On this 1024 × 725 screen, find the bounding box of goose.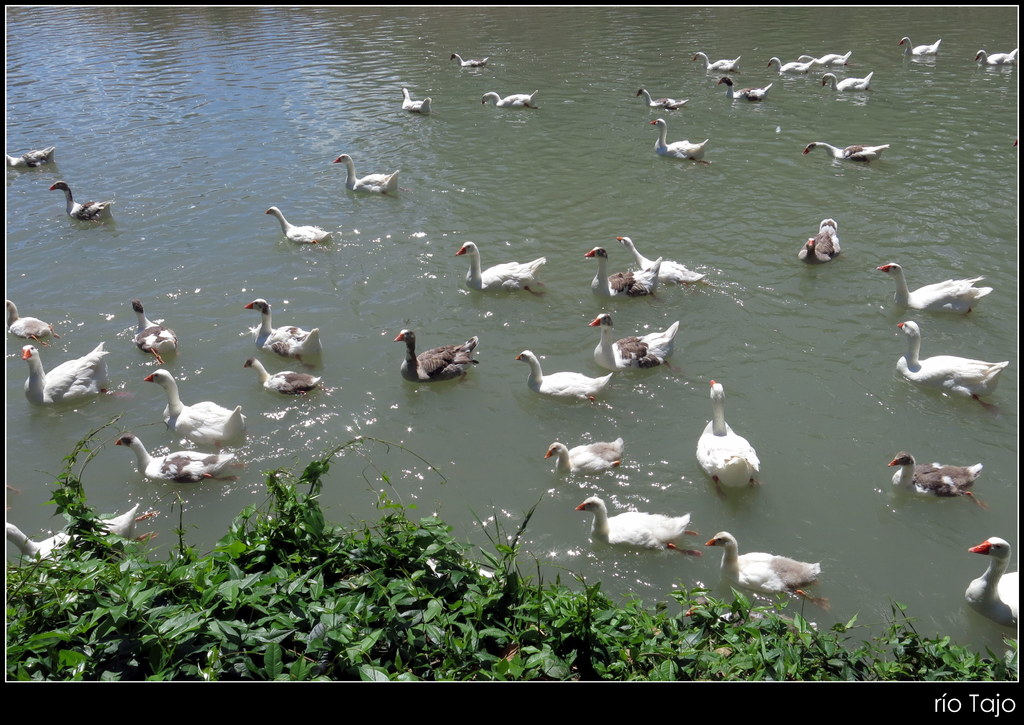
Bounding box: rect(886, 452, 984, 505).
